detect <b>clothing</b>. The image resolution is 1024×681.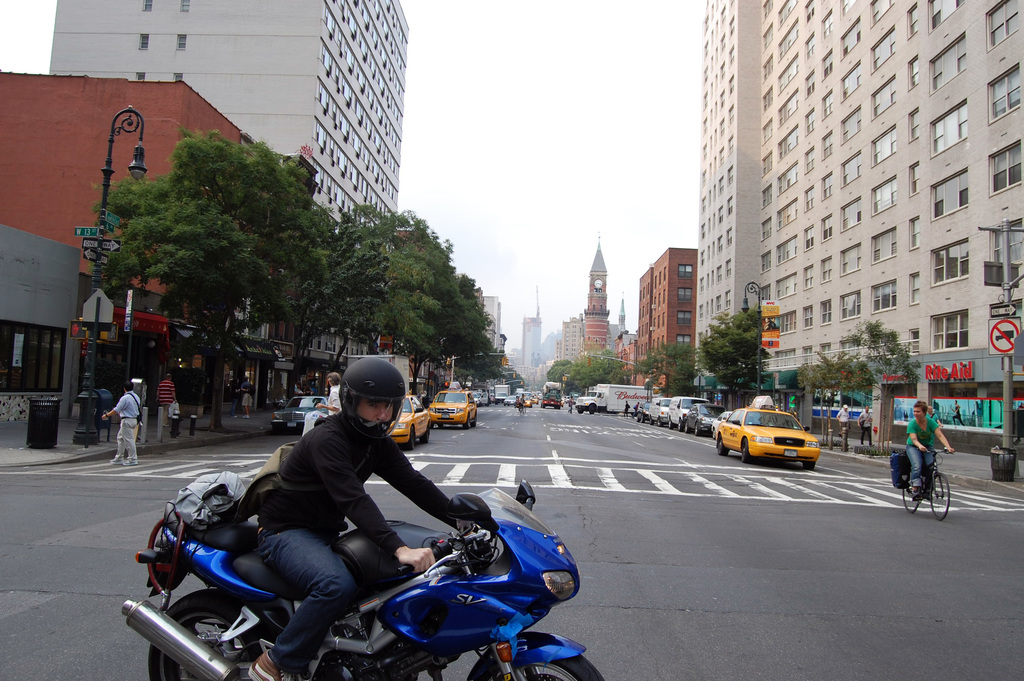
crop(150, 375, 175, 434).
